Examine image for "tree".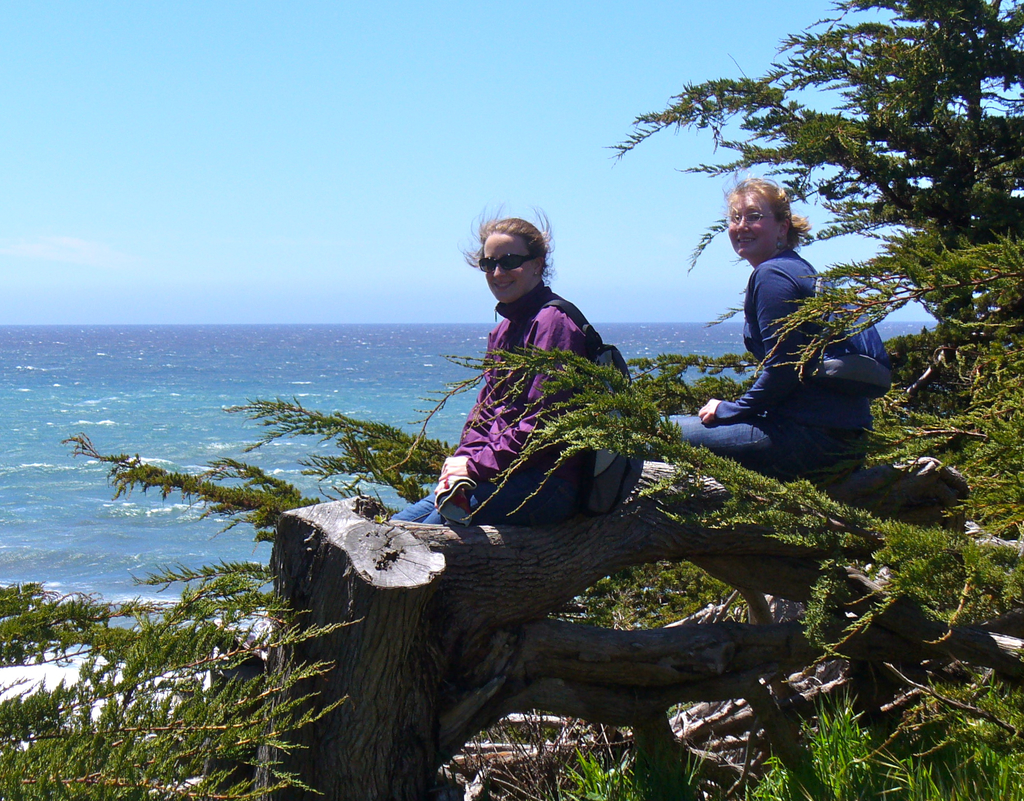
Examination result: (x1=3, y1=0, x2=1021, y2=800).
